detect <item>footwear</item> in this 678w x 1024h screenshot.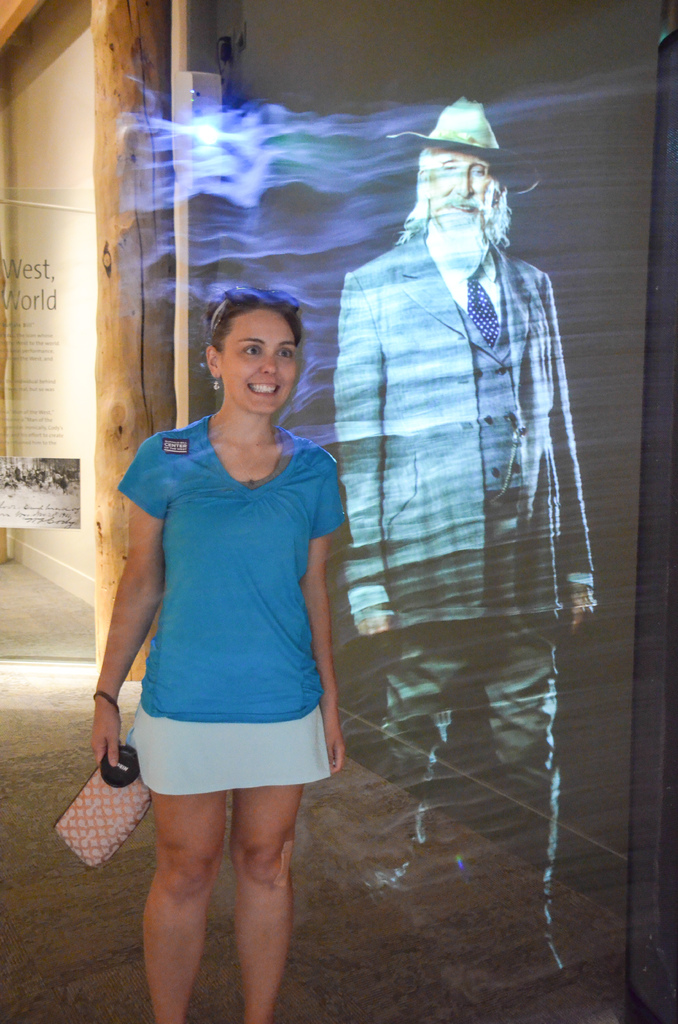
Detection: x1=348, y1=842, x2=413, y2=894.
